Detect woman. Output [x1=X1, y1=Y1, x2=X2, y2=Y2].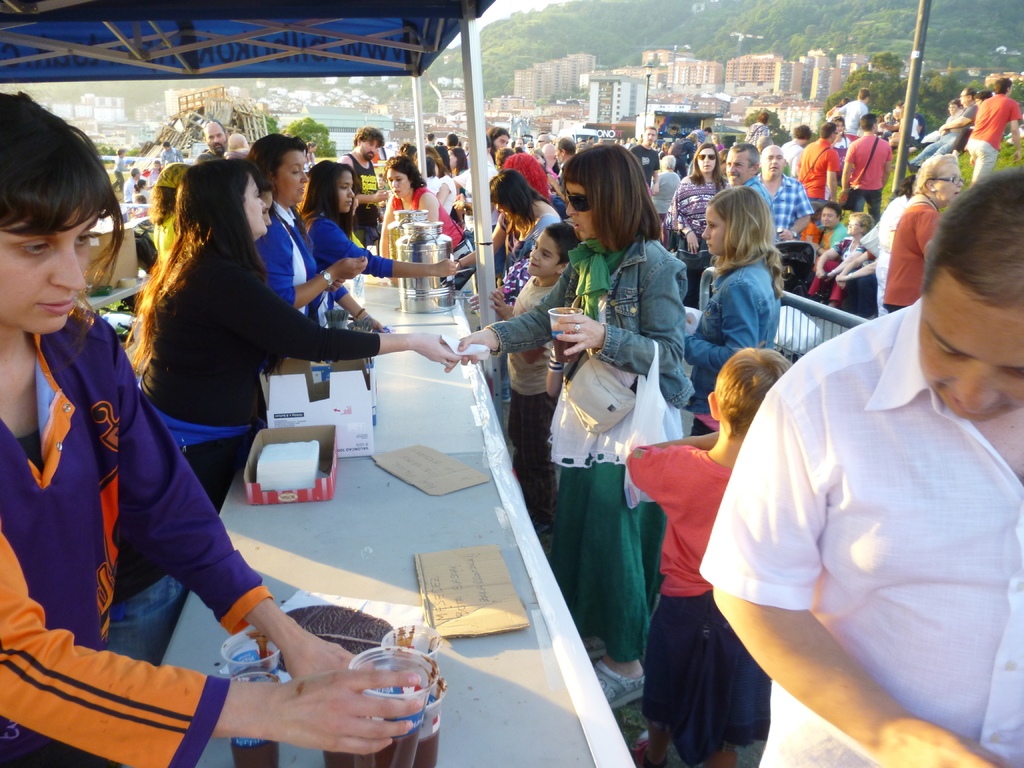
[x1=297, y1=157, x2=463, y2=322].
